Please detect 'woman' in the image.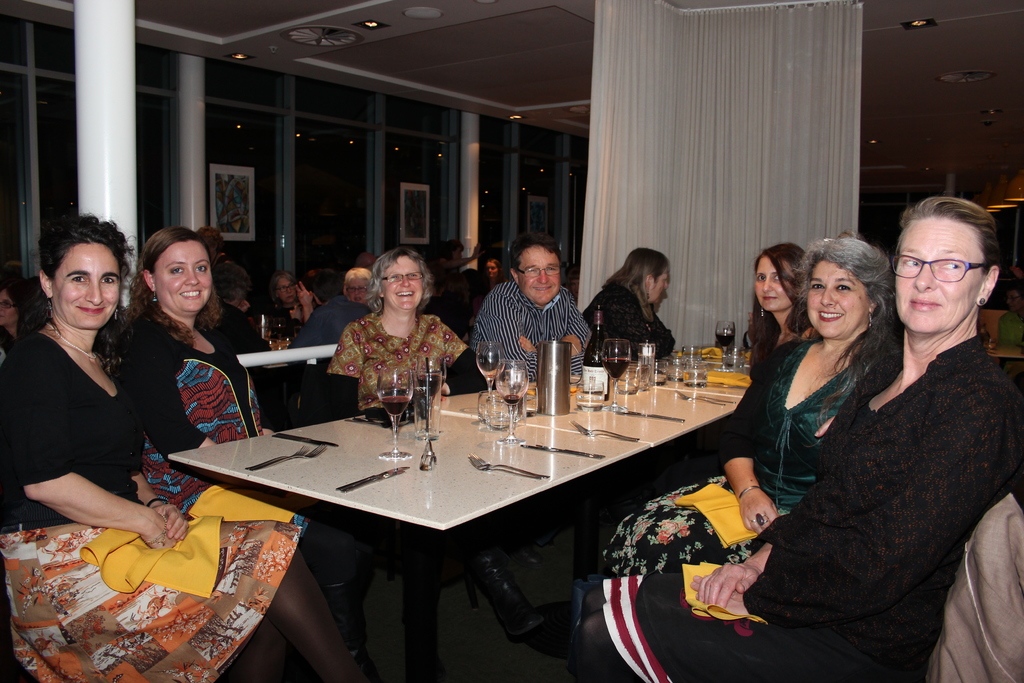
(x1=742, y1=242, x2=810, y2=372).
